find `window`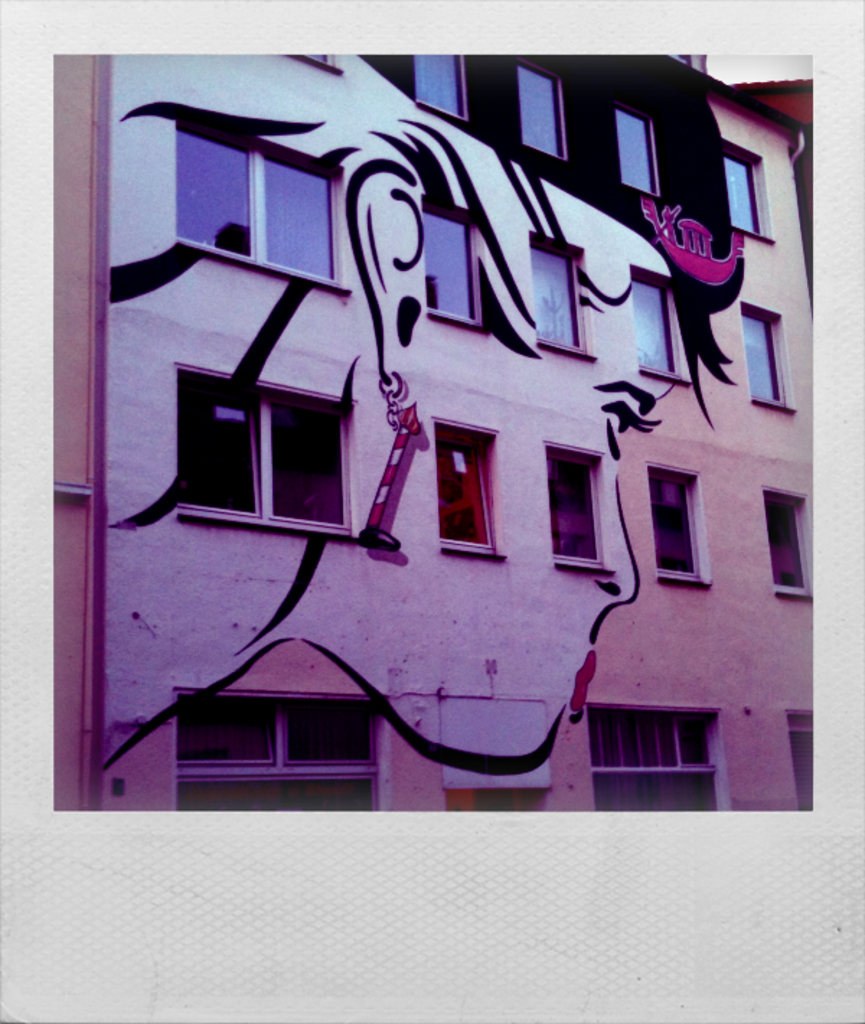
(left=644, top=462, right=711, bottom=586)
